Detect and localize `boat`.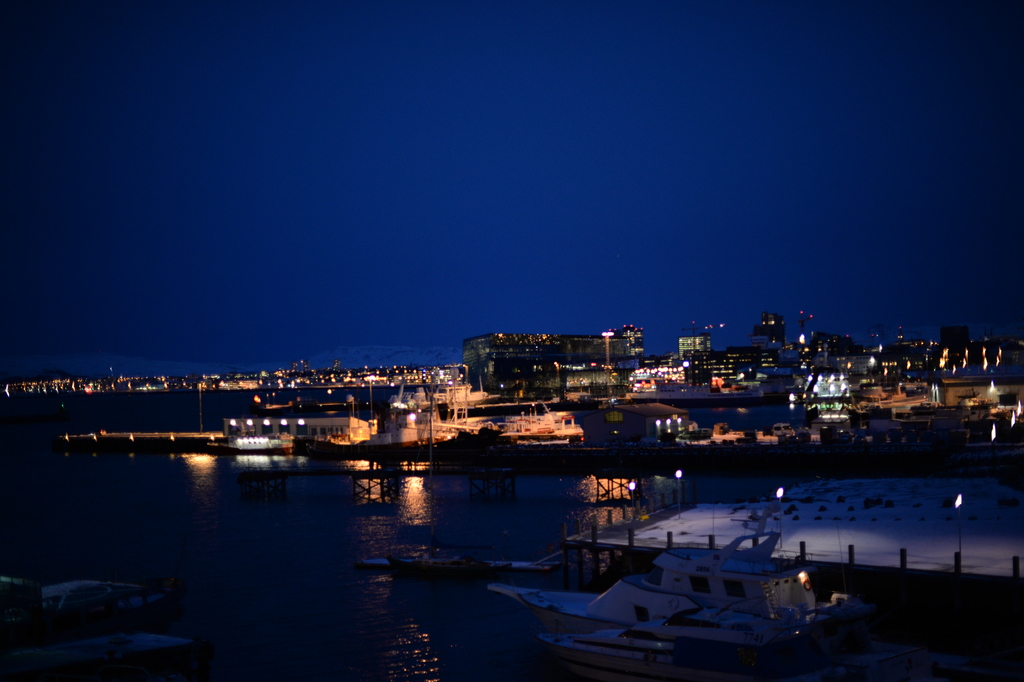
Localized at select_region(537, 594, 874, 681).
